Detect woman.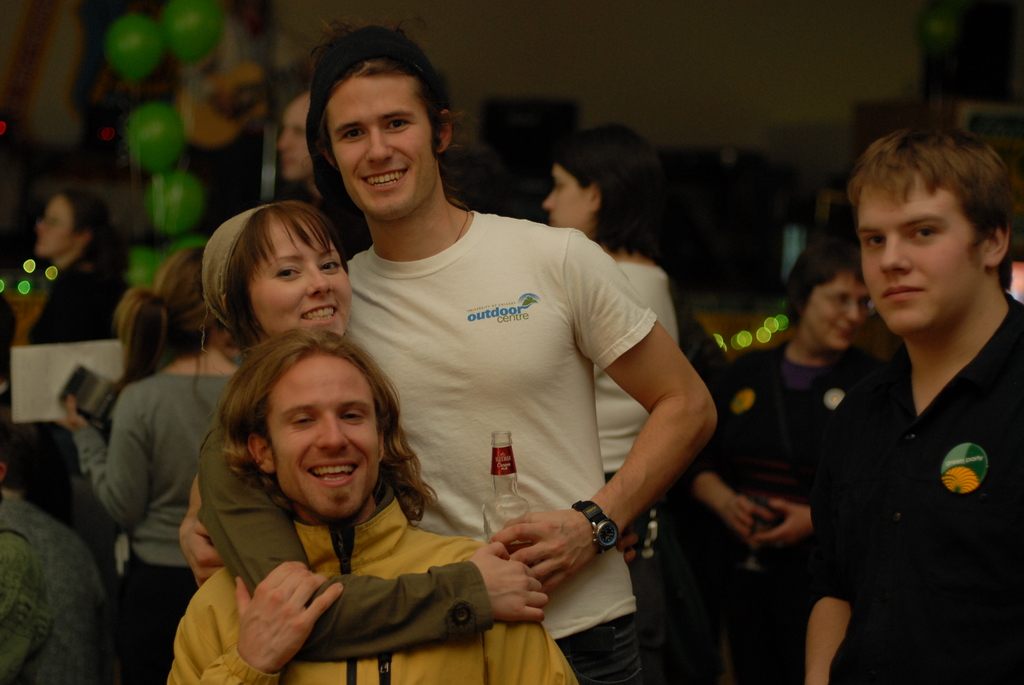
Detected at rect(531, 118, 696, 657).
